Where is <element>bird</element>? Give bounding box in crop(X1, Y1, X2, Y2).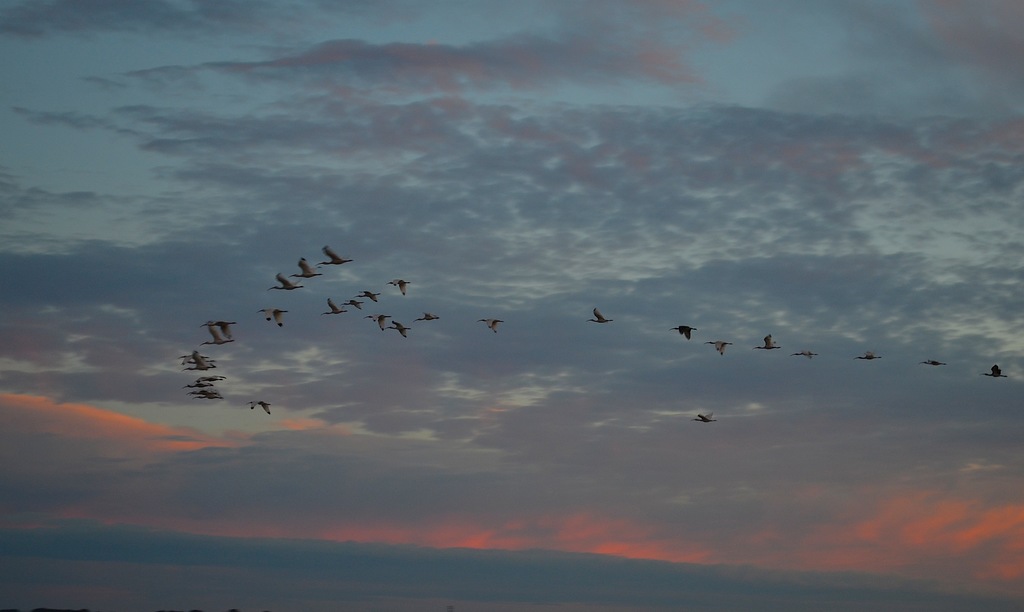
crop(760, 336, 778, 351).
